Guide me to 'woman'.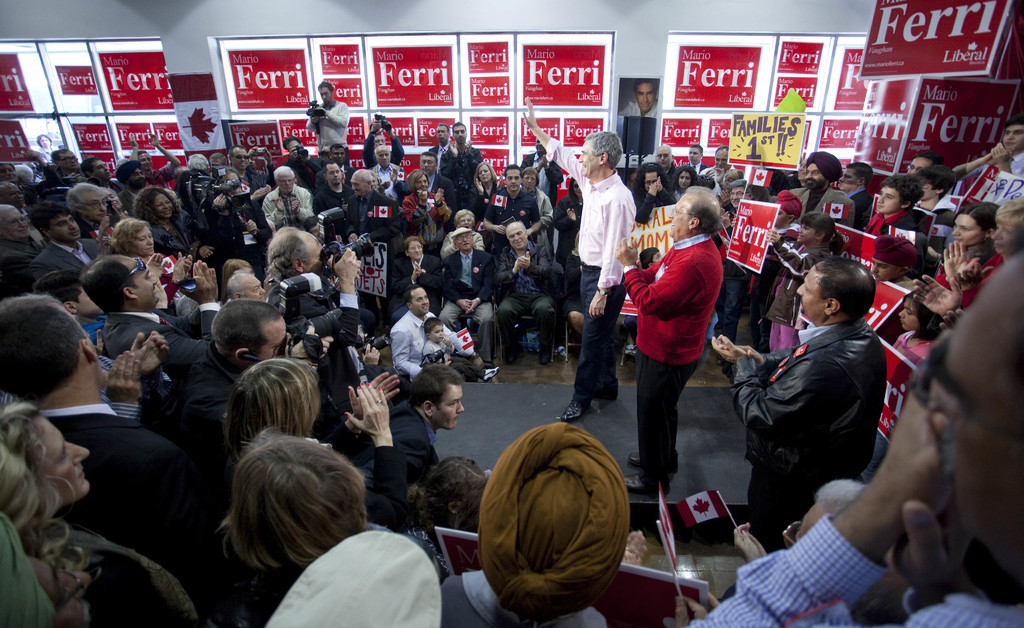
Guidance: box(936, 203, 1002, 312).
